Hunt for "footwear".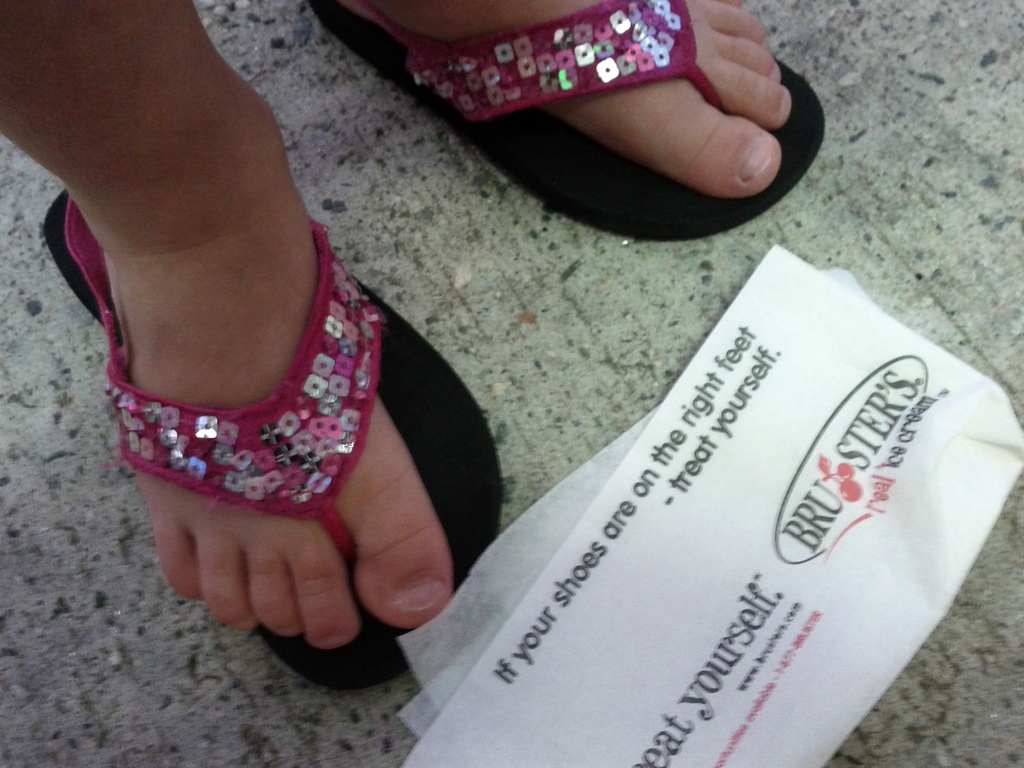
Hunted down at (39, 189, 505, 694).
